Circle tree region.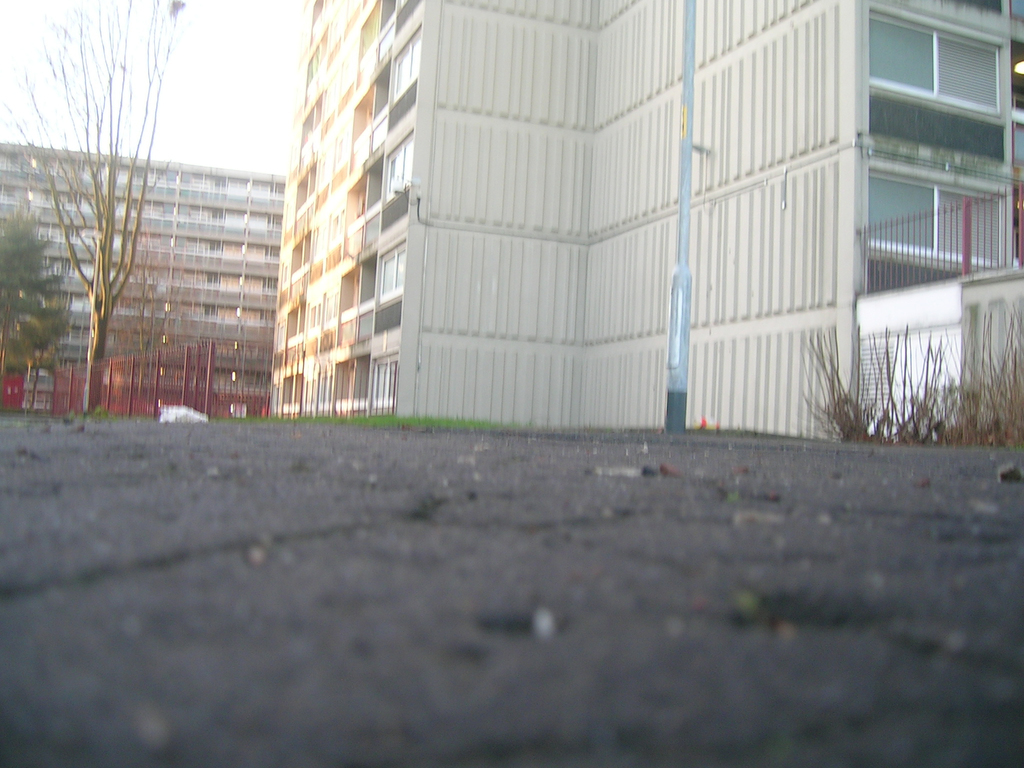
Region: detection(0, 0, 196, 415).
